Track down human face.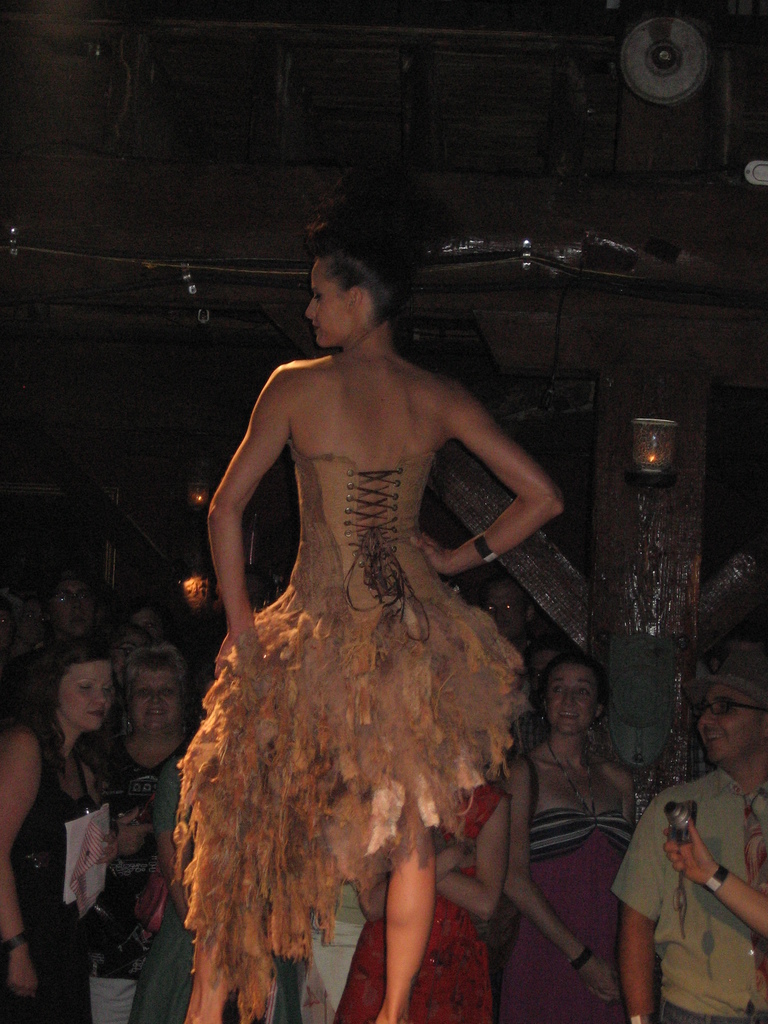
Tracked to {"left": 691, "top": 666, "right": 767, "bottom": 771}.
